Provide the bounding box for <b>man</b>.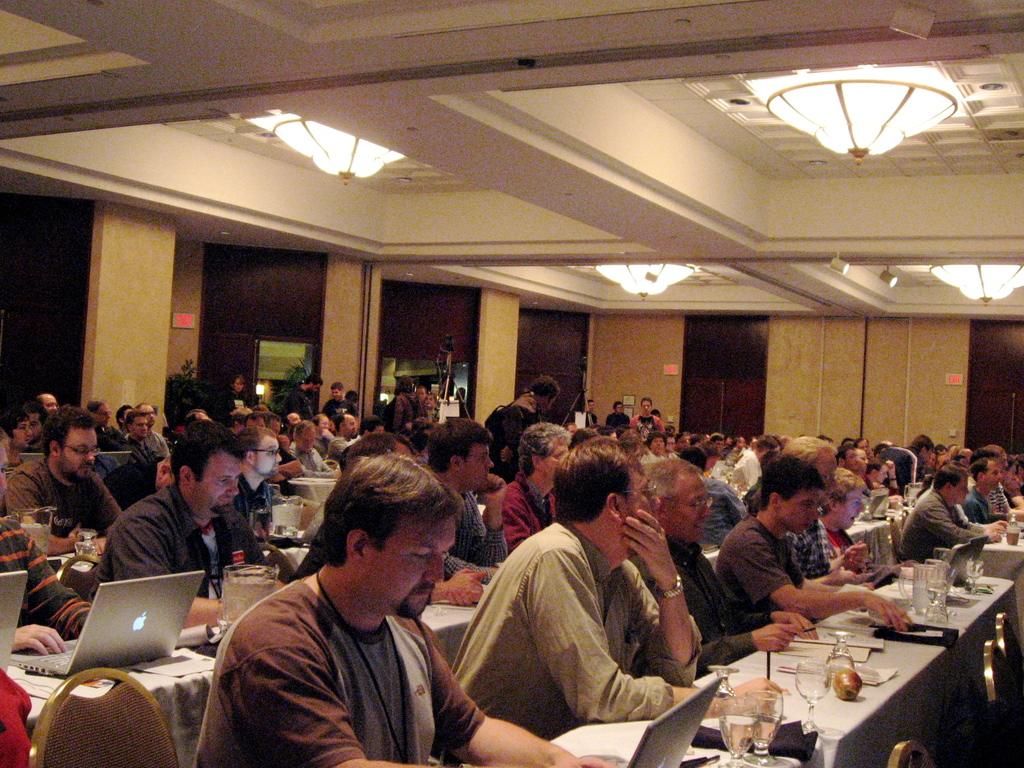
BBox(293, 415, 336, 479).
